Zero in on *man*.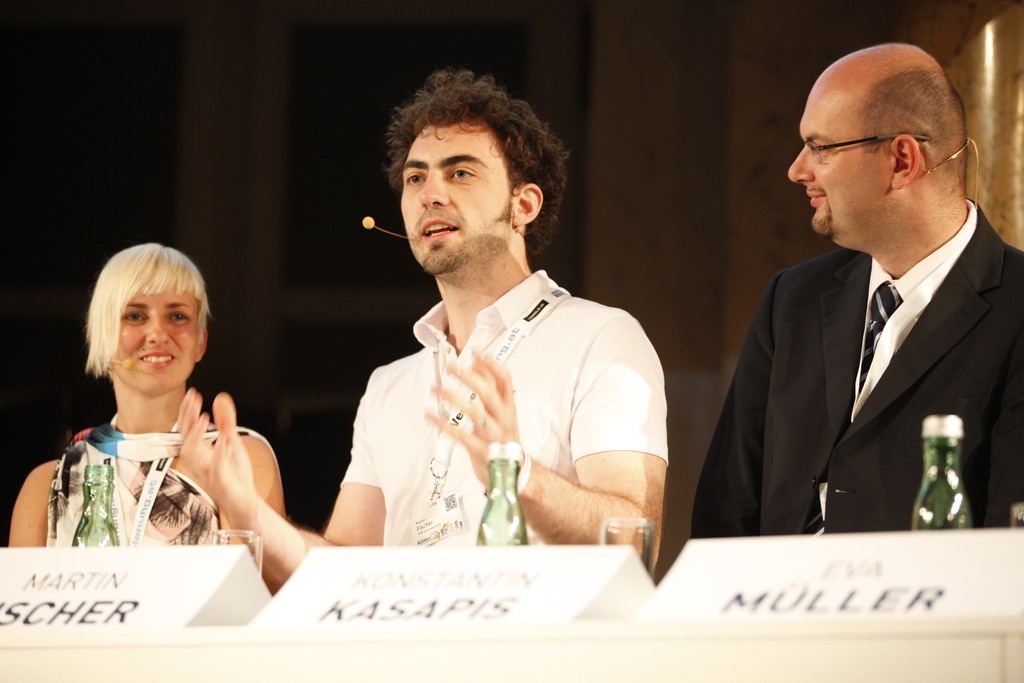
Zeroed in: BBox(175, 68, 669, 597).
